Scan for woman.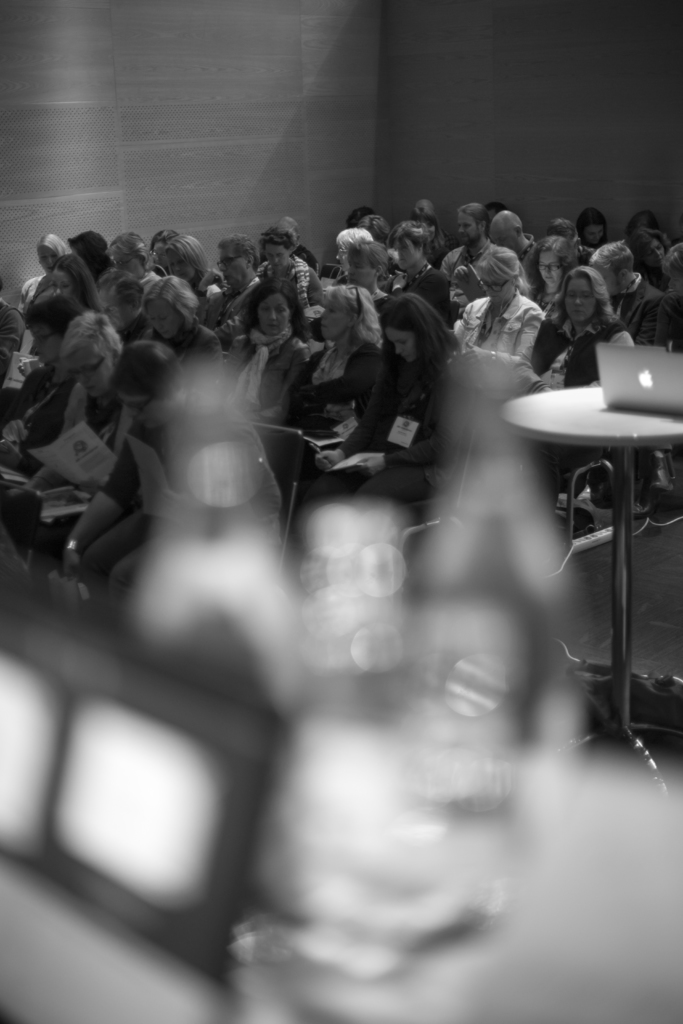
Scan result: pyautogui.locateOnScreen(324, 282, 452, 451).
